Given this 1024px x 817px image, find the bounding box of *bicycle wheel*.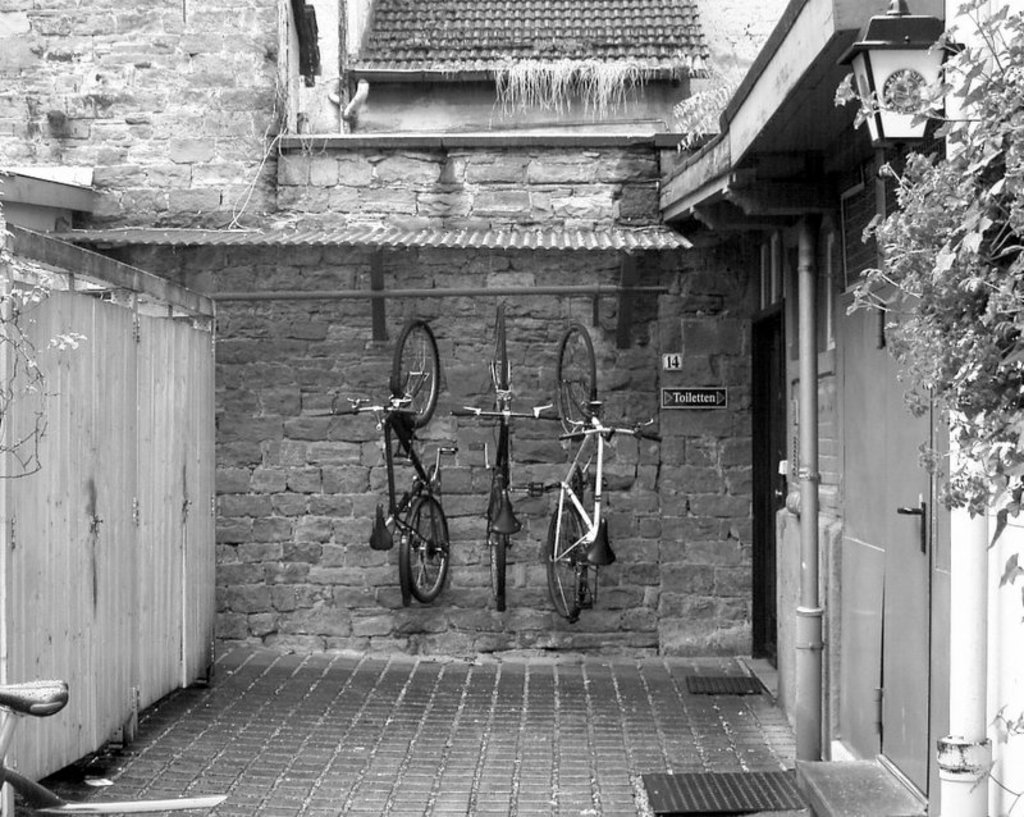
box(392, 314, 440, 425).
